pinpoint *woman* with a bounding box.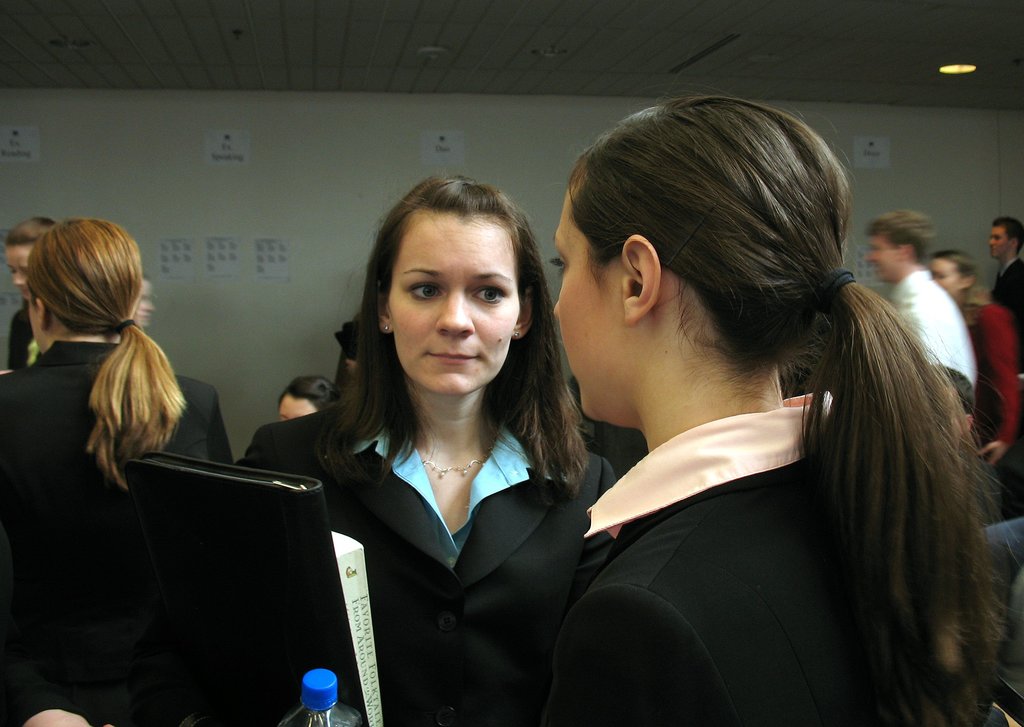
<bbox>535, 90, 1023, 726</bbox>.
